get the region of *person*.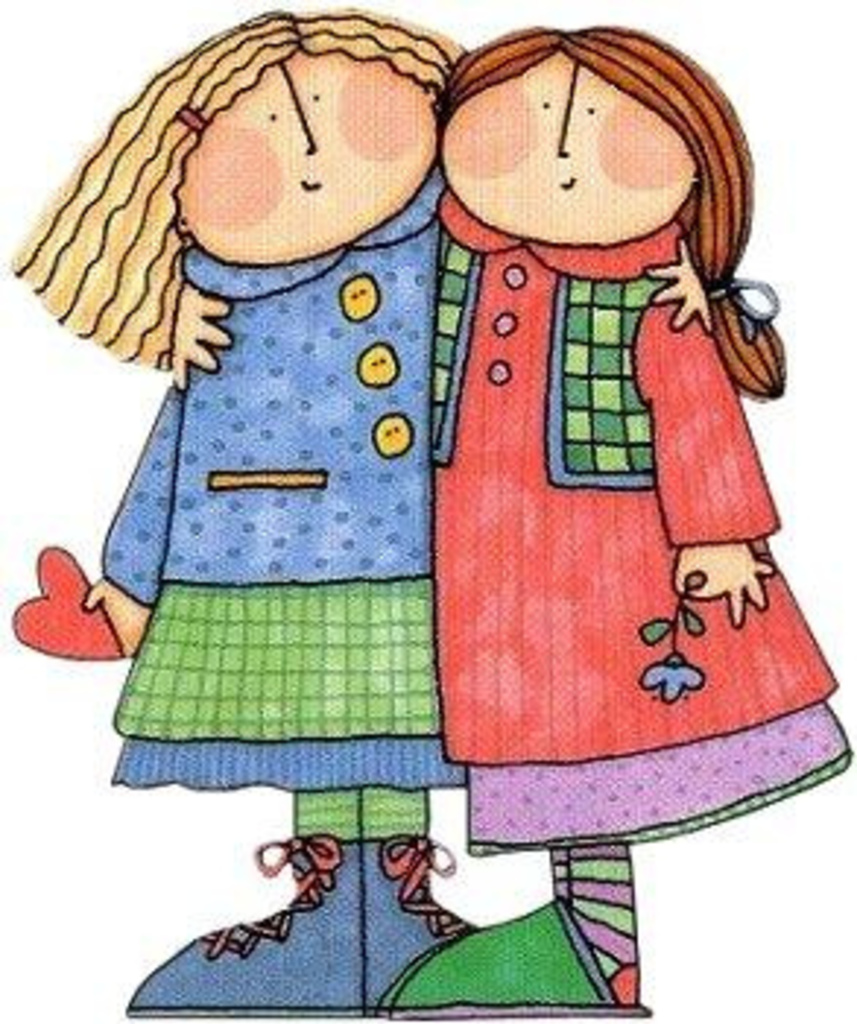
rect(383, 0, 819, 822).
